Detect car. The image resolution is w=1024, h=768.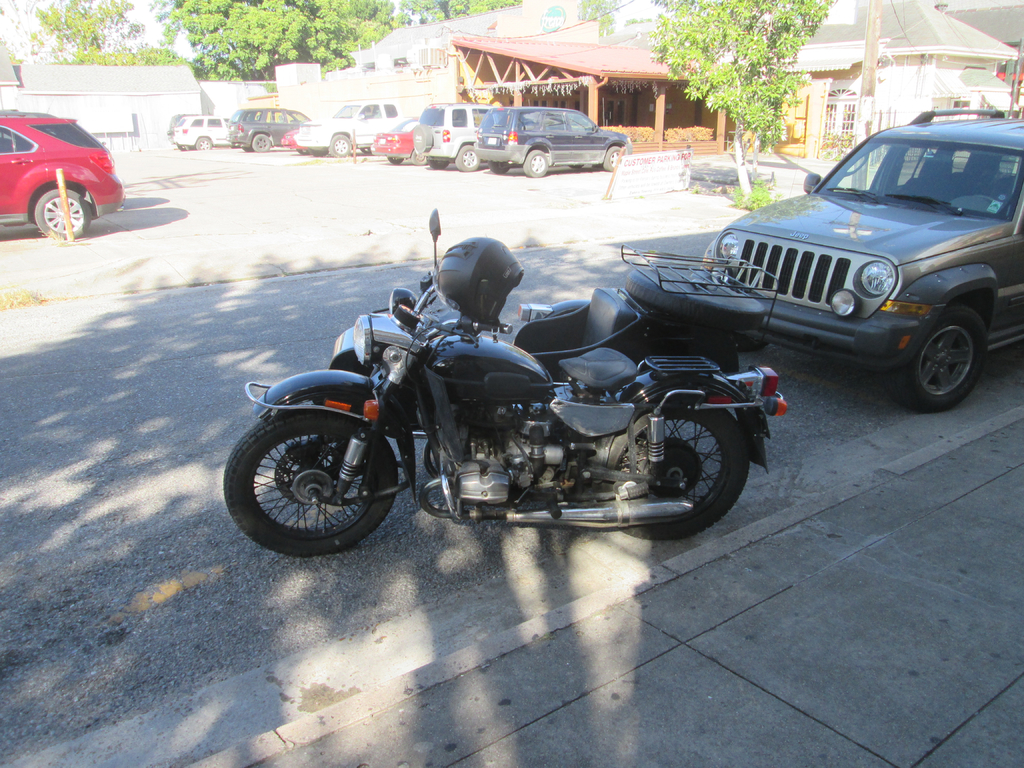
<region>369, 117, 426, 166</region>.
